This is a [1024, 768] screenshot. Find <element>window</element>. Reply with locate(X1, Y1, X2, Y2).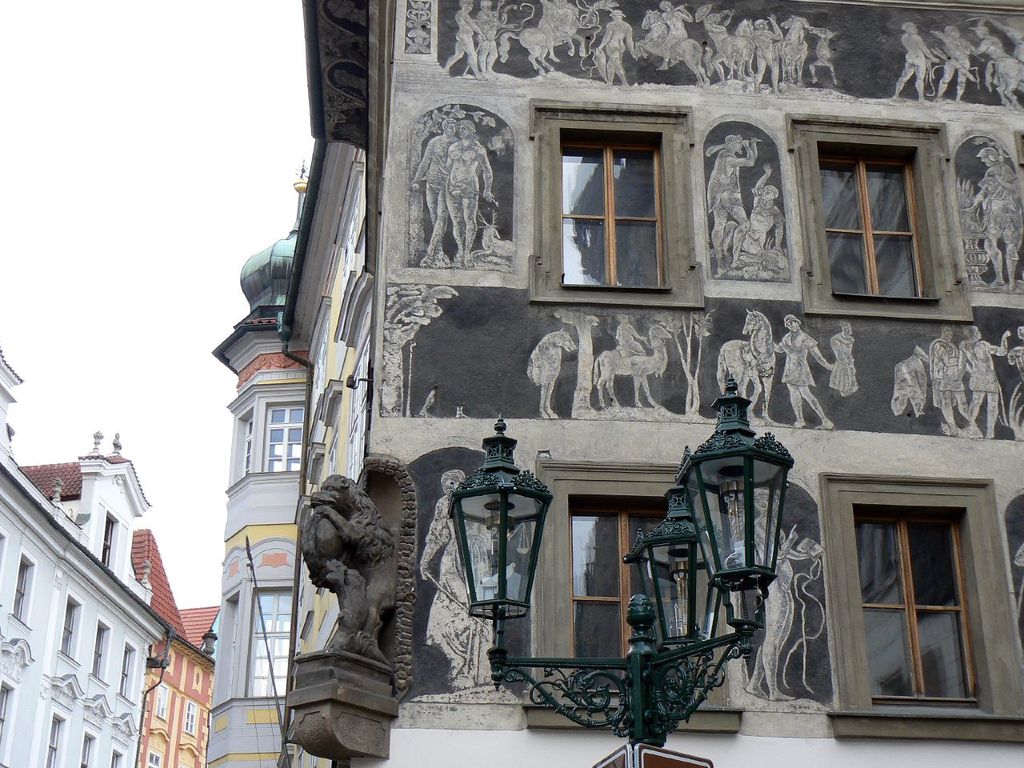
locate(110, 736, 125, 767).
